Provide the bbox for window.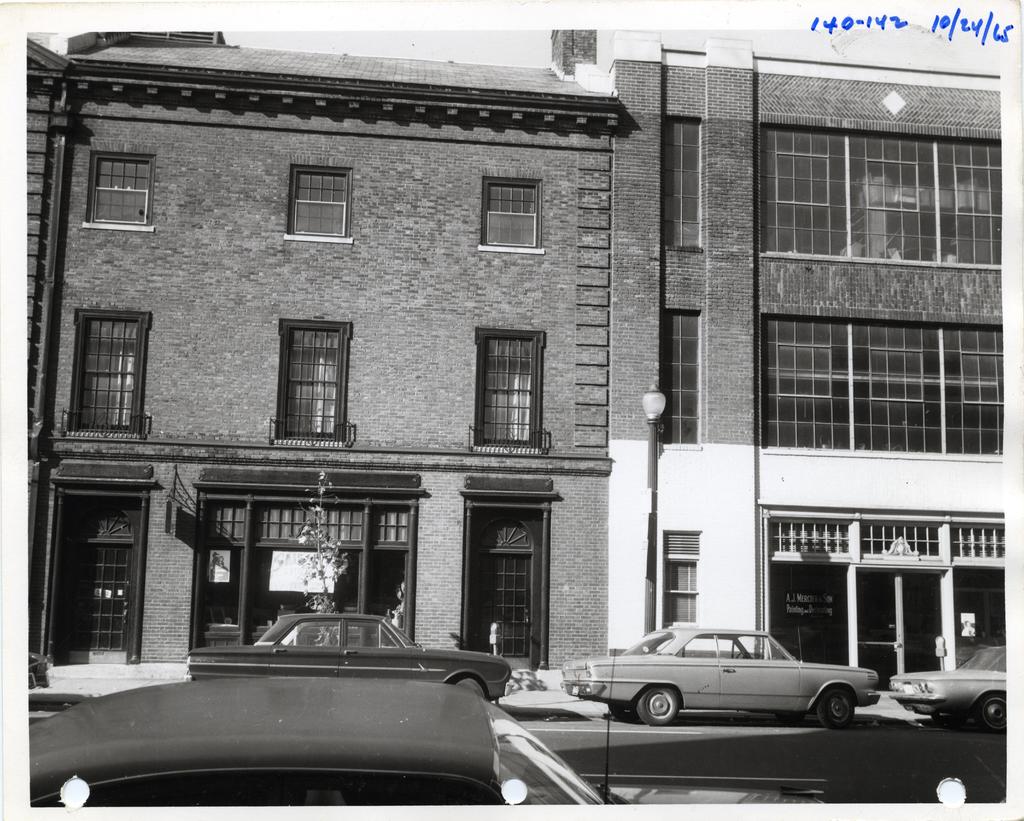
(left=662, top=305, right=705, bottom=450).
